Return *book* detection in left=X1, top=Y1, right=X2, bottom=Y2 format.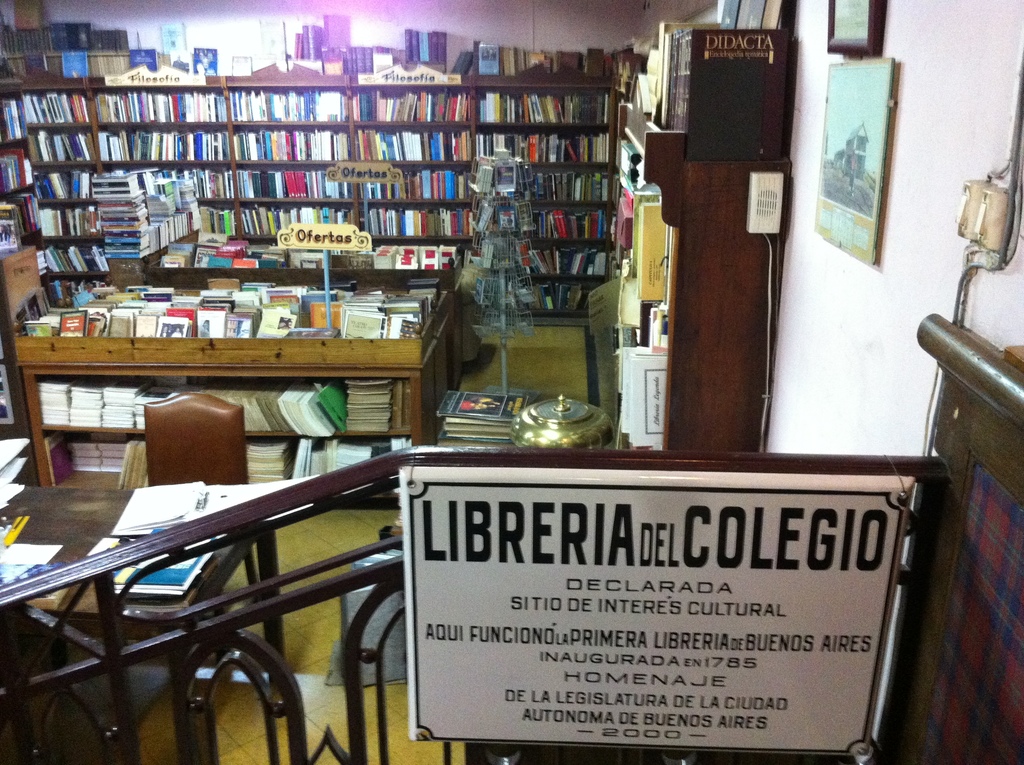
left=60, top=310, right=88, bottom=337.
